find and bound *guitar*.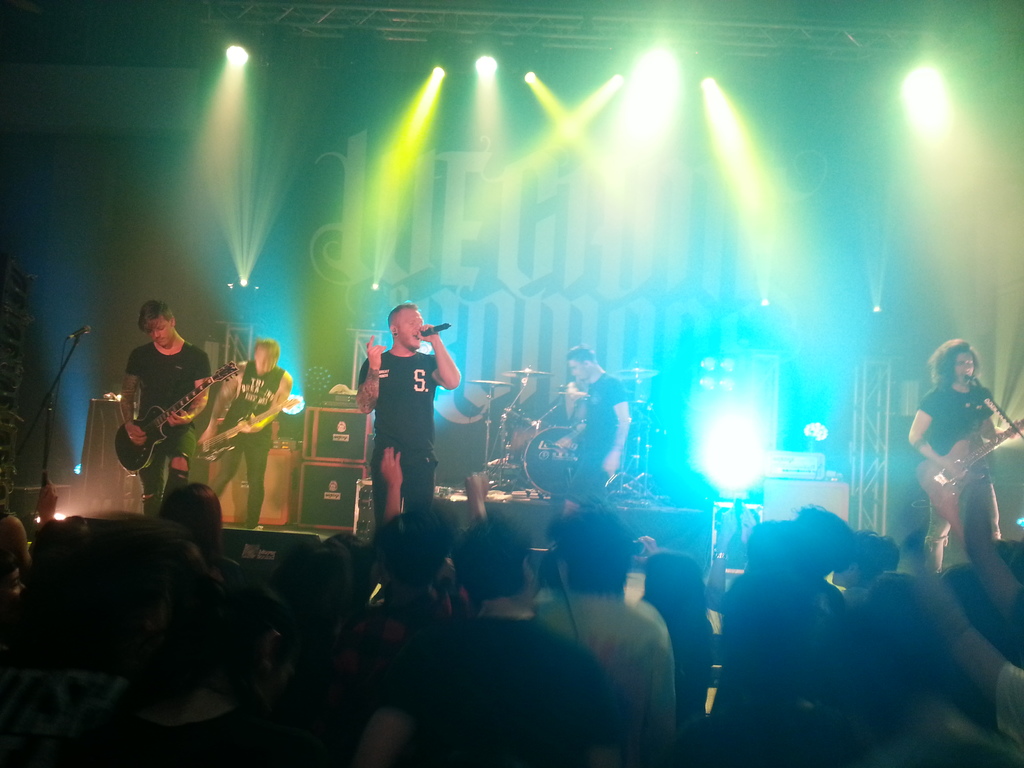
Bound: [916,417,1023,539].
